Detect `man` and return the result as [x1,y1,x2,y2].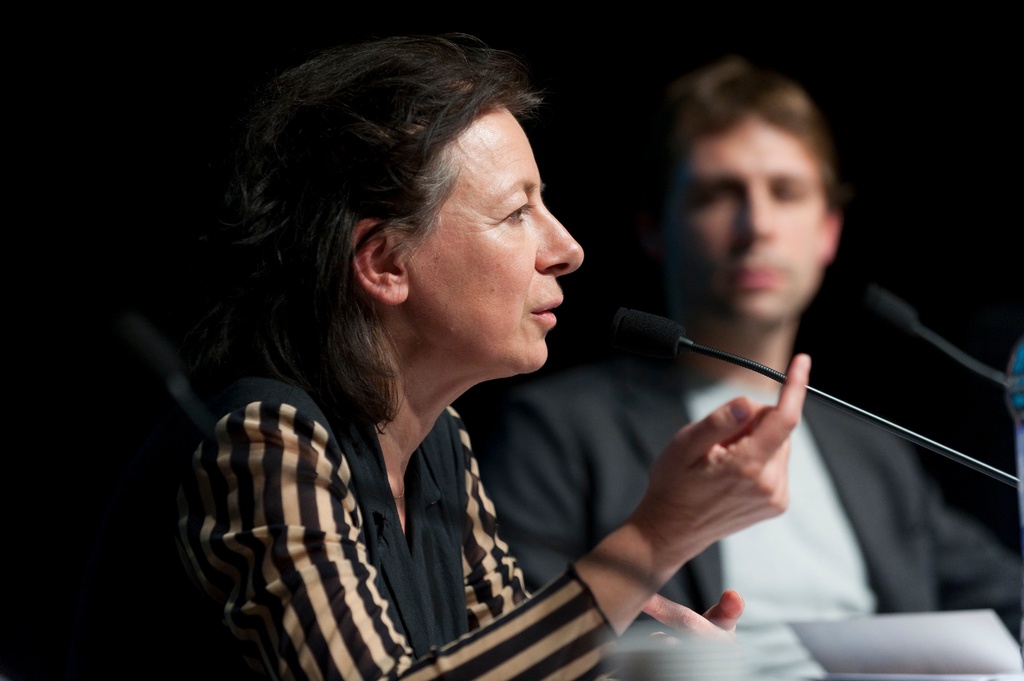
[475,61,1023,680].
